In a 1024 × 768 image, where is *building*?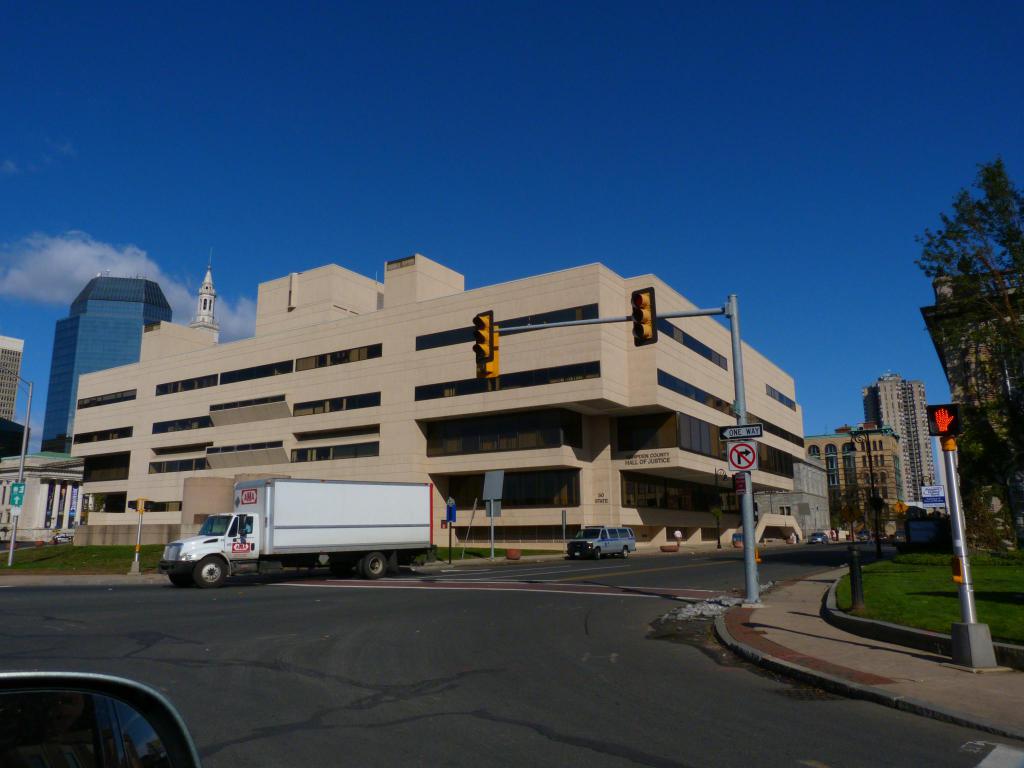
{"x1": 860, "y1": 368, "x2": 937, "y2": 509}.
